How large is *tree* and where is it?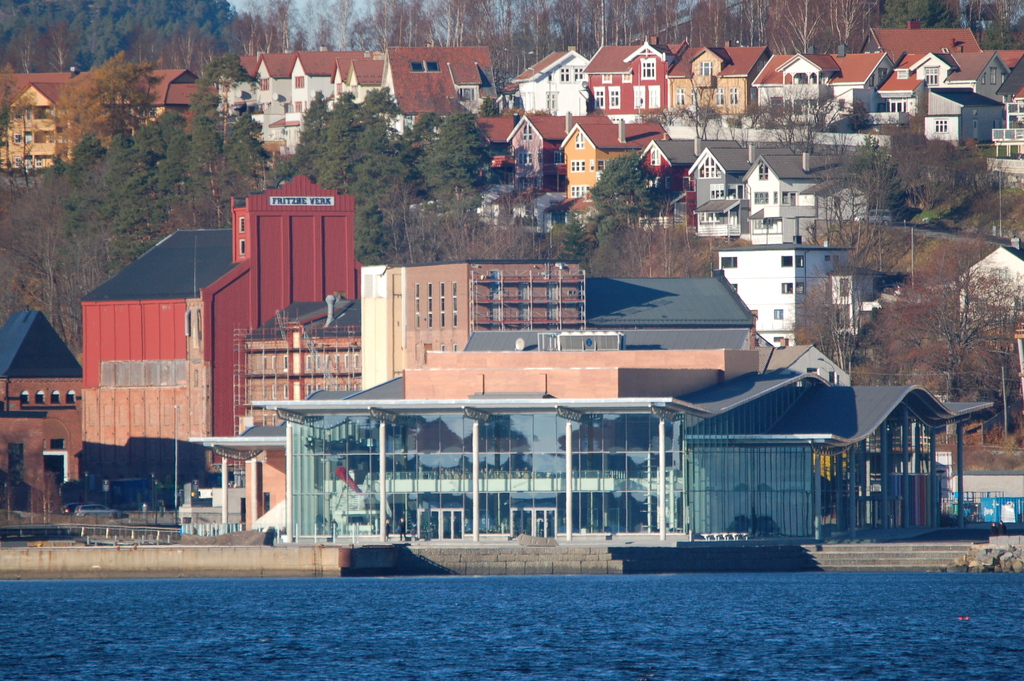
Bounding box: BBox(344, 145, 420, 258).
